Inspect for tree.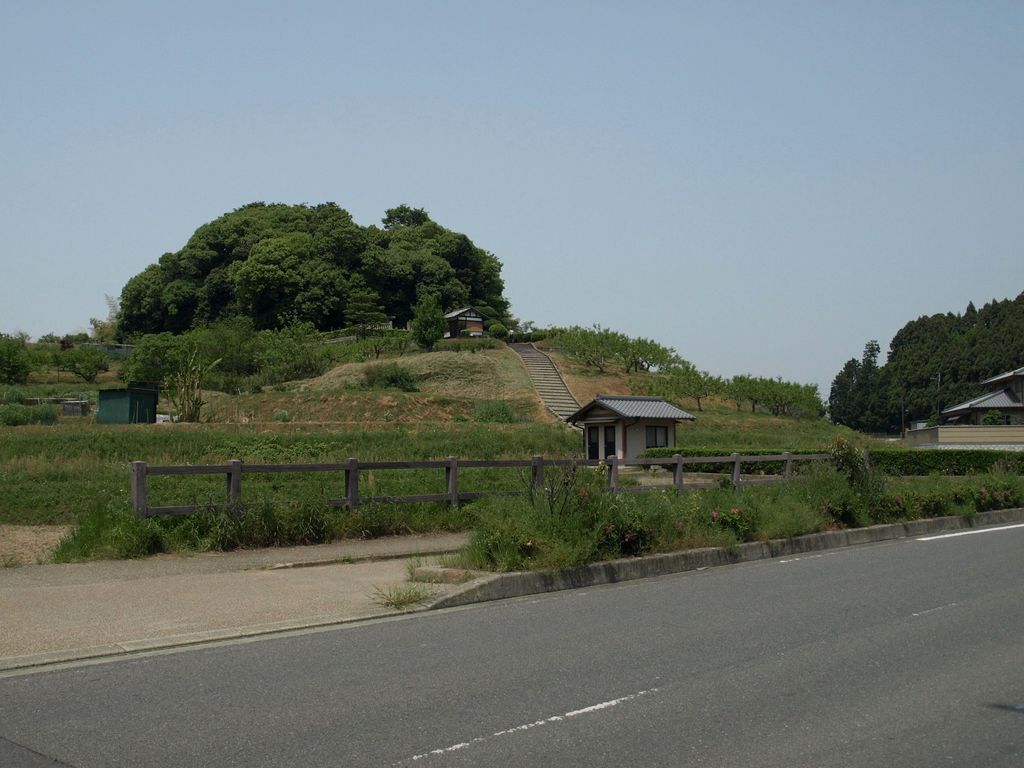
Inspection: bbox(708, 367, 748, 412).
